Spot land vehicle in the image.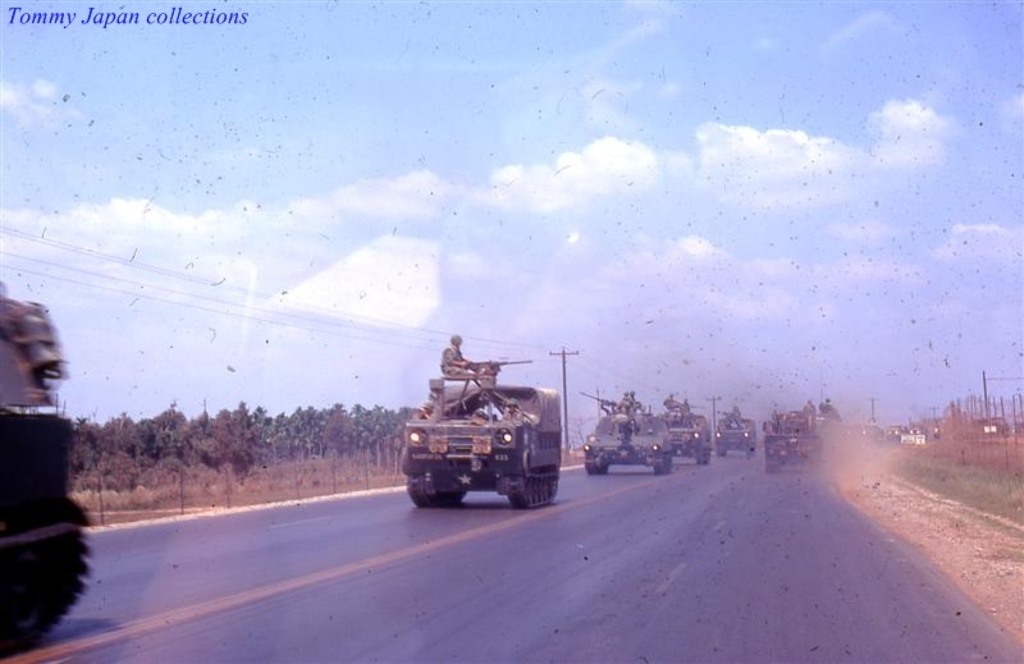
land vehicle found at 654 395 716 472.
